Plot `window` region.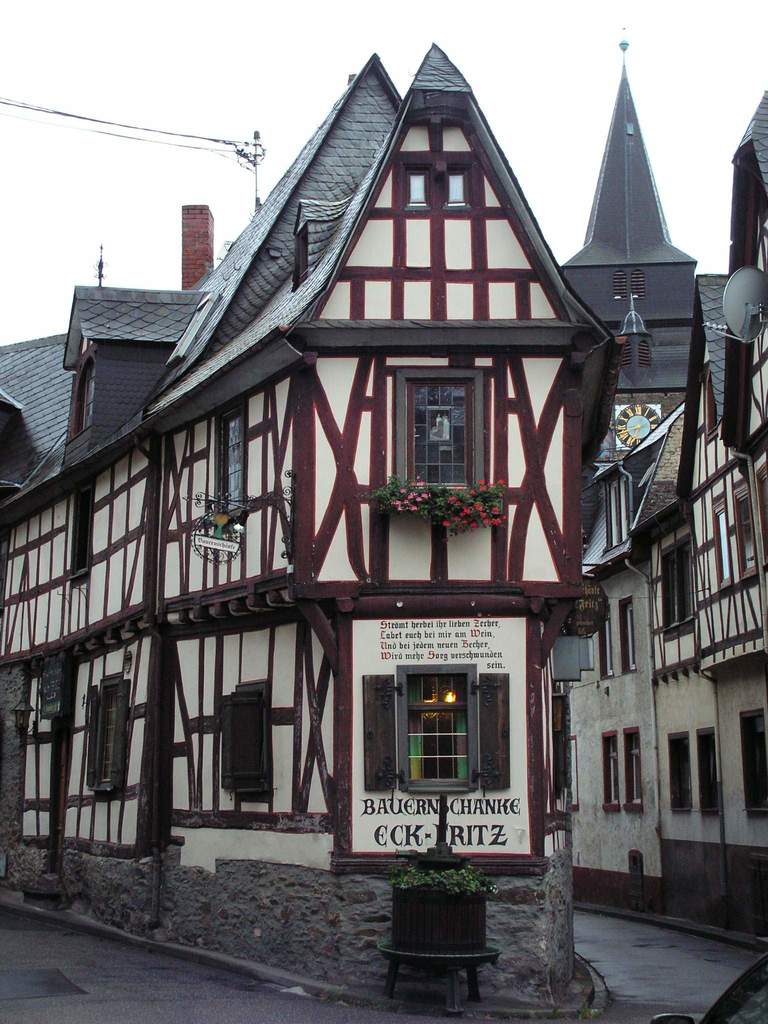
Plotted at {"x1": 93, "y1": 678, "x2": 118, "y2": 790}.
